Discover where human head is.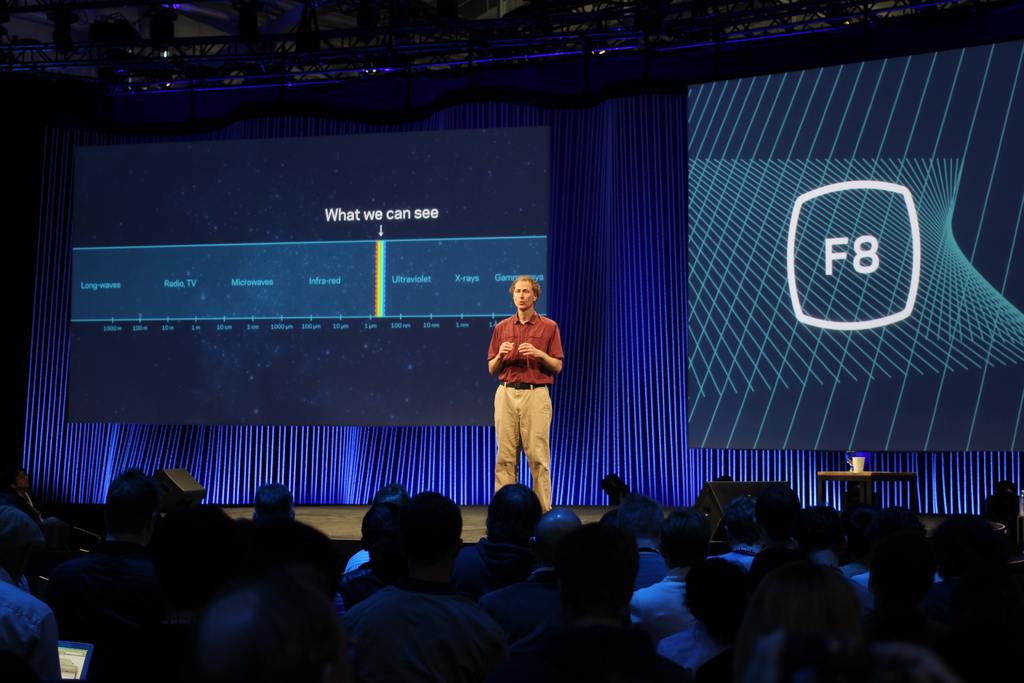
Discovered at <box>685,554,748,642</box>.
